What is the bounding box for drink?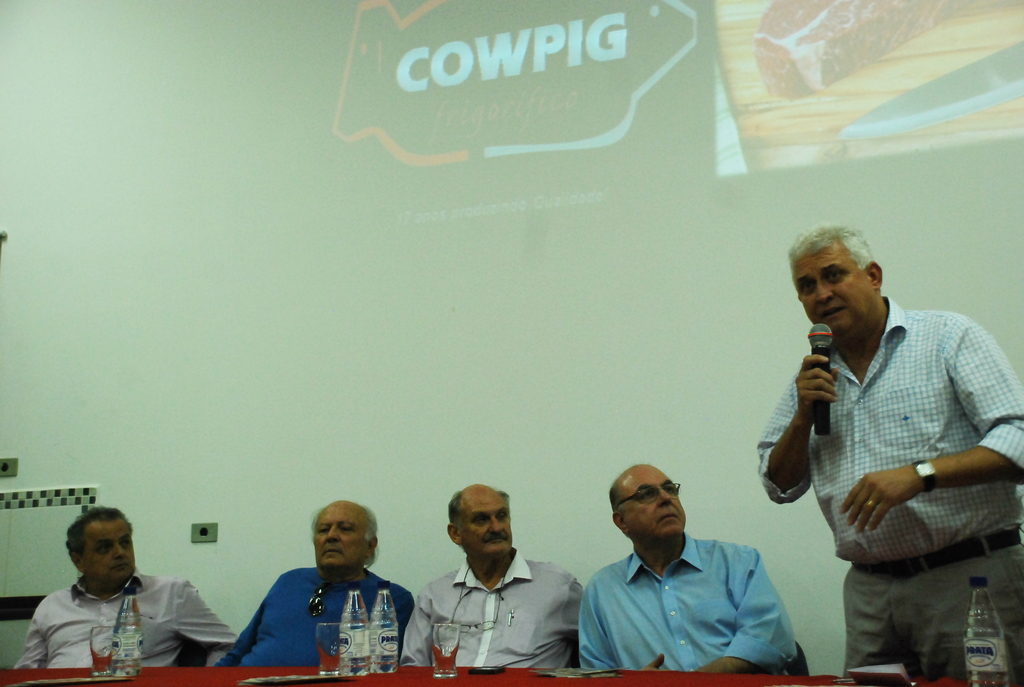
left=109, top=593, right=142, bottom=672.
